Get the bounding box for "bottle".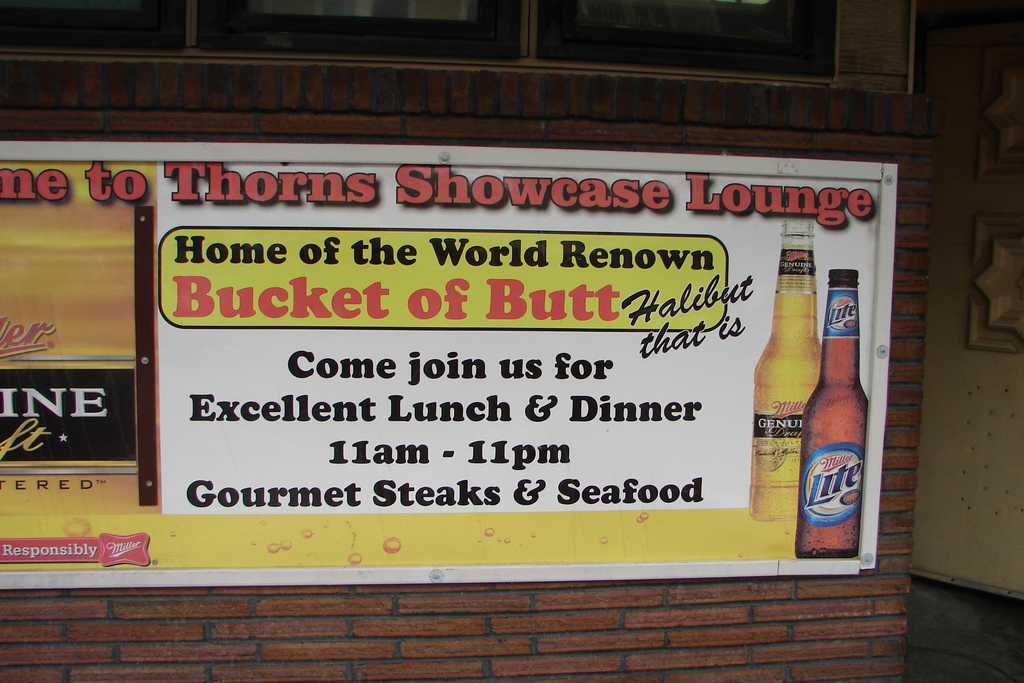
<region>752, 218, 827, 520</region>.
